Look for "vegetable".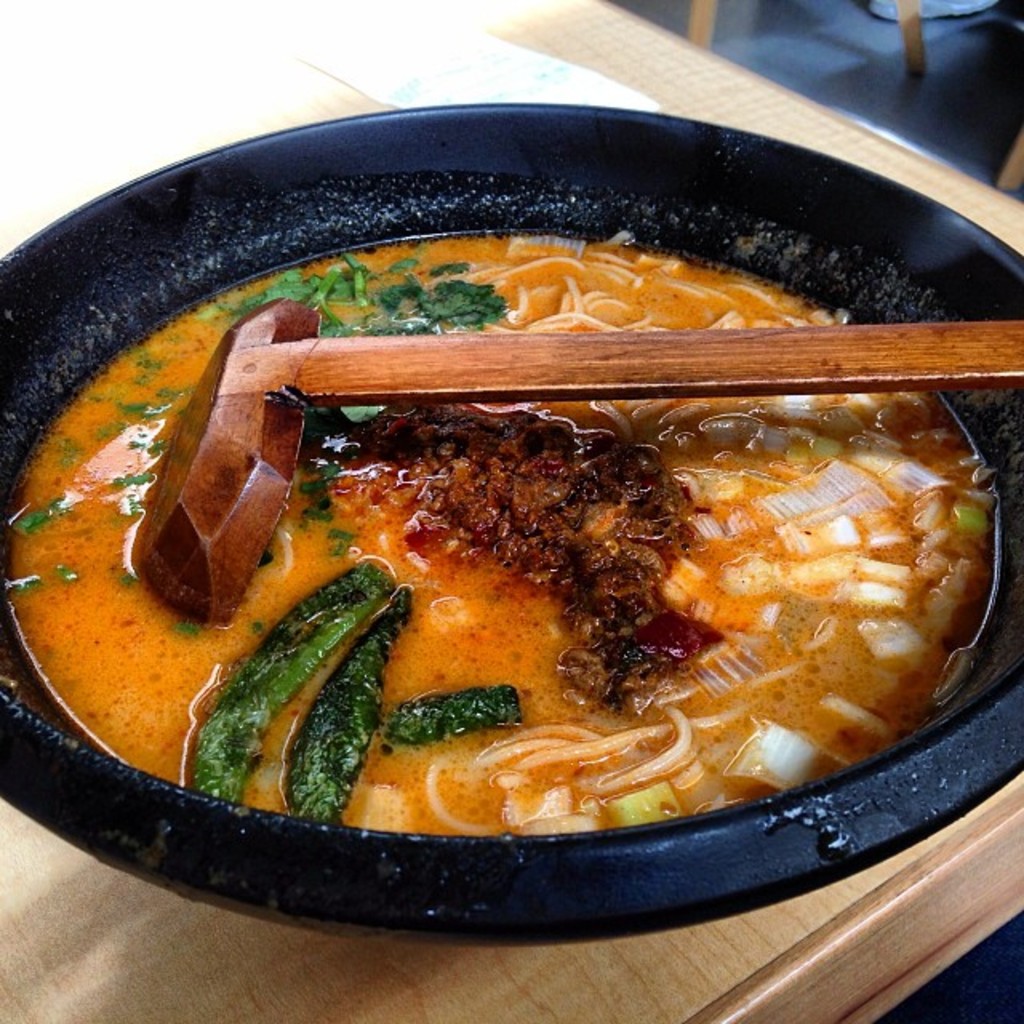
Found: region(214, 256, 501, 416).
